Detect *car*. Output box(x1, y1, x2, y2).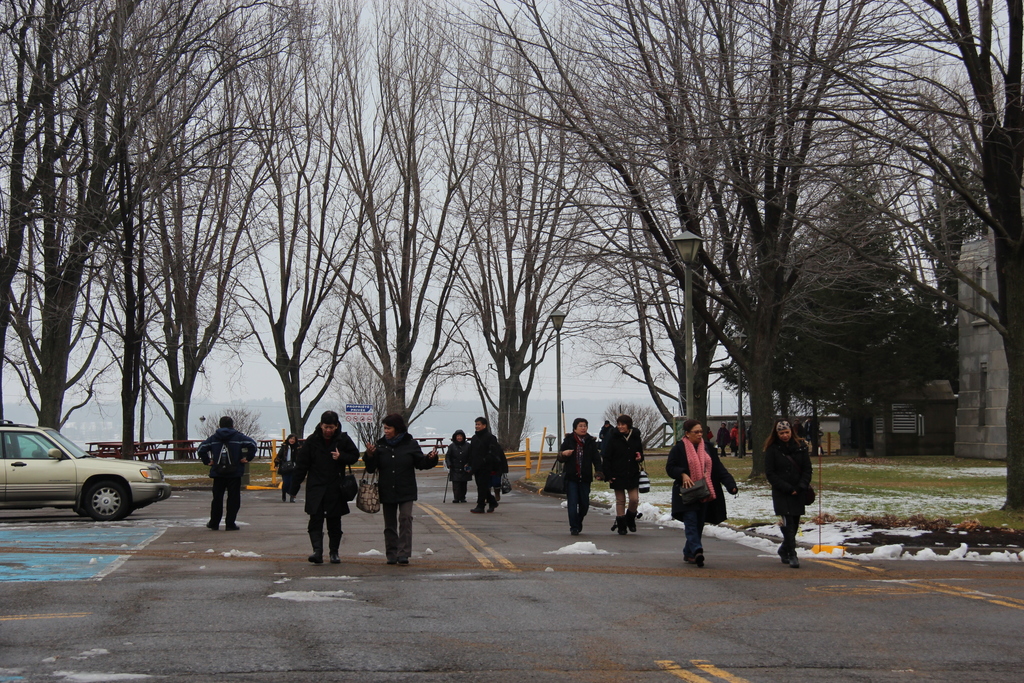
box(1, 417, 173, 525).
